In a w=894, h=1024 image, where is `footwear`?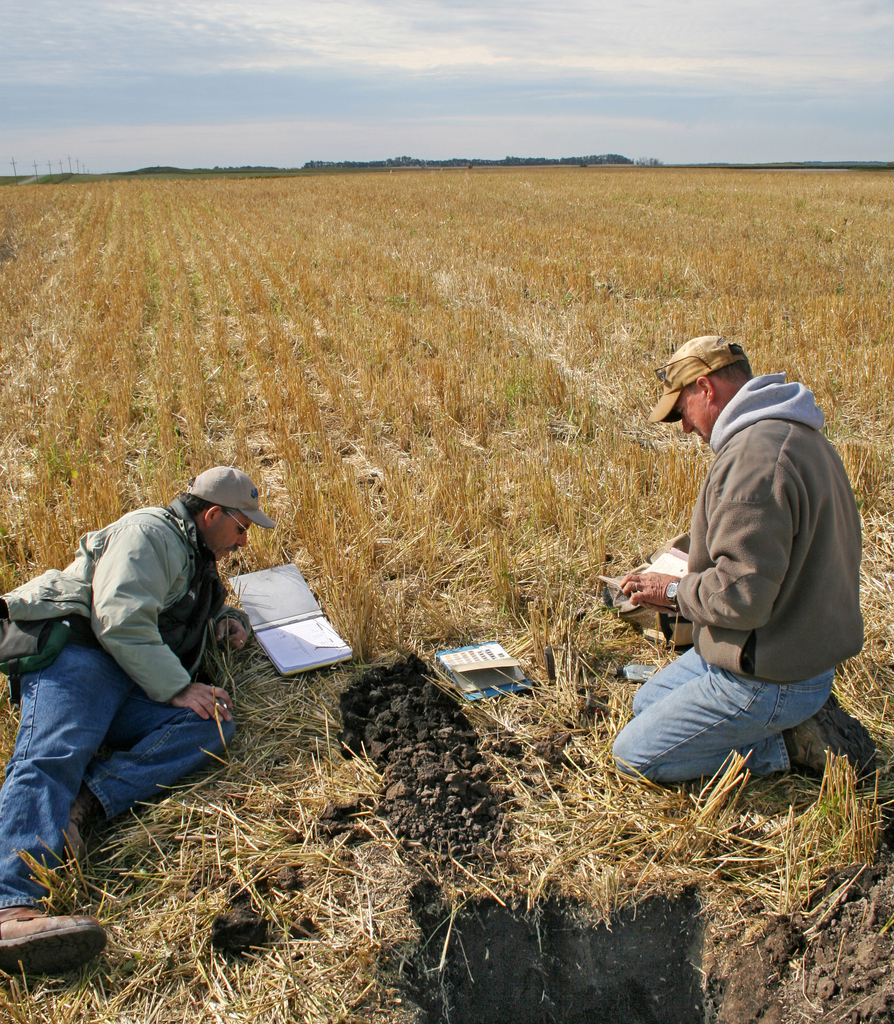
[left=796, top=704, right=852, bottom=793].
